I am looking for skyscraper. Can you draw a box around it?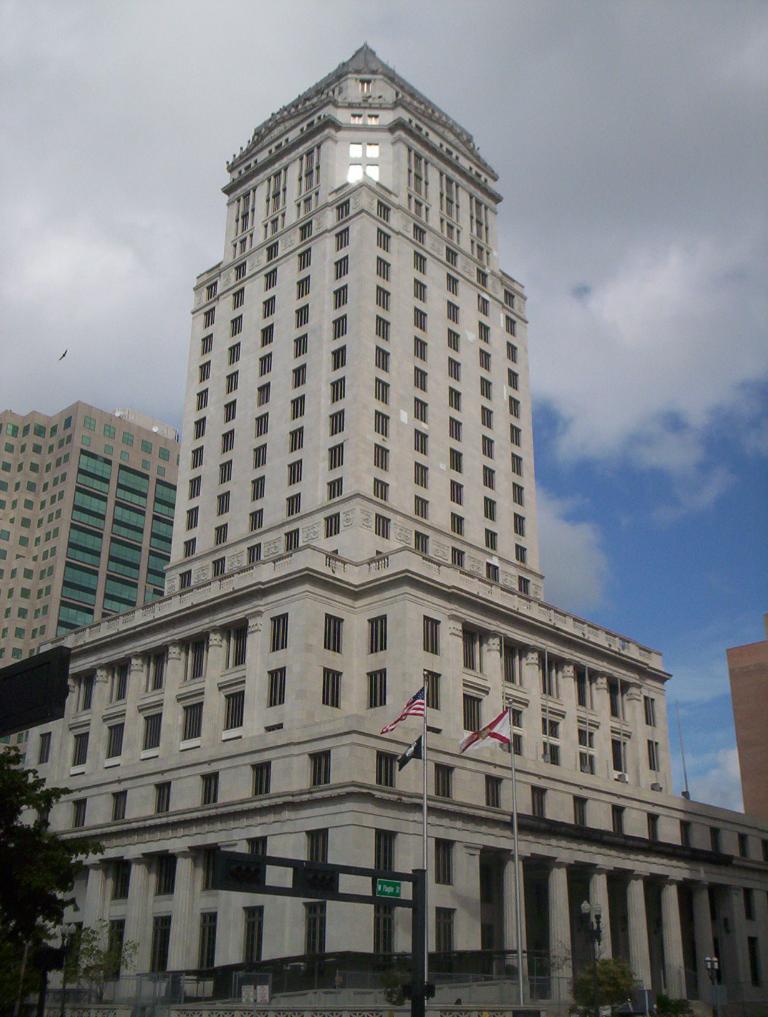
Sure, the bounding box is region(0, 402, 191, 682).
